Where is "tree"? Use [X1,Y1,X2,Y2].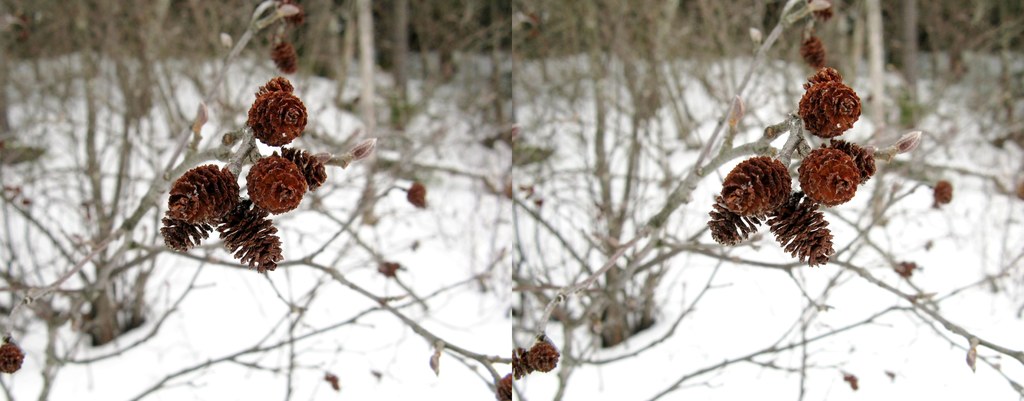
[0,0,511,400].
